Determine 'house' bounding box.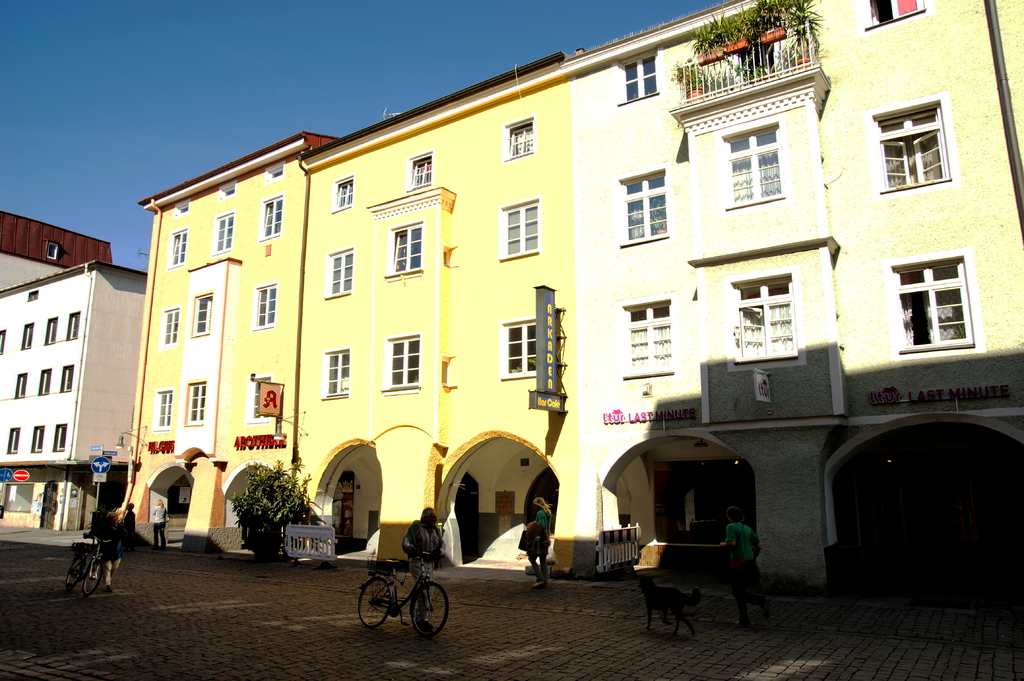
Determined: (0,211,149,534).
